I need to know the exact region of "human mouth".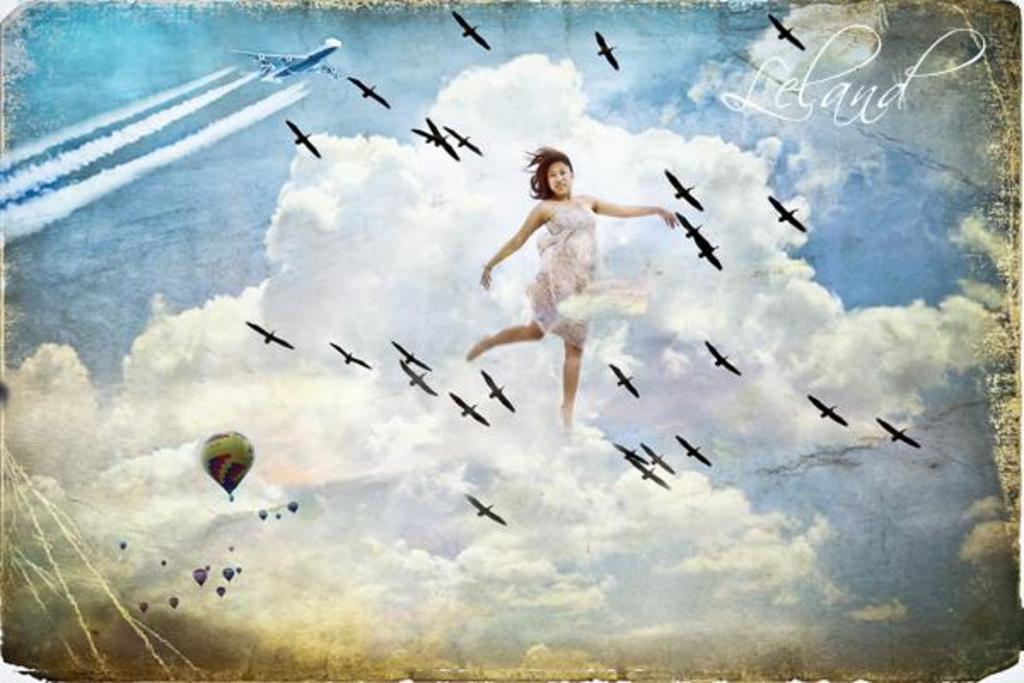
Region: BBox(555, 184, 567, 190).
